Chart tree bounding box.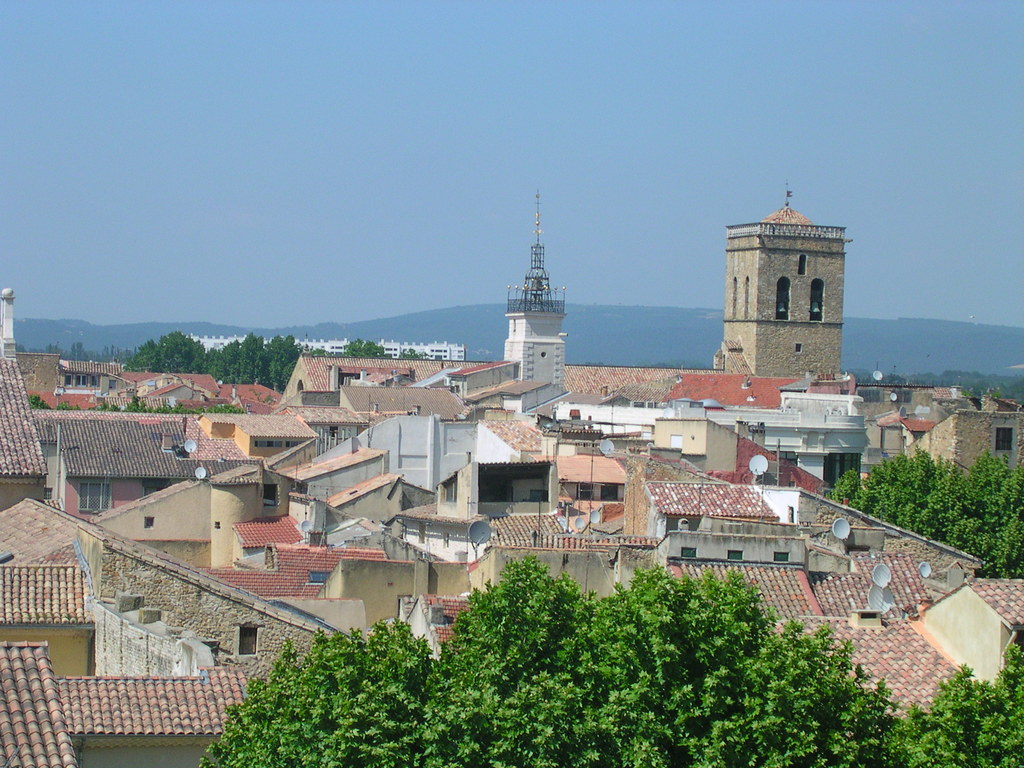
Charted: (43, 339, 45, 352).
